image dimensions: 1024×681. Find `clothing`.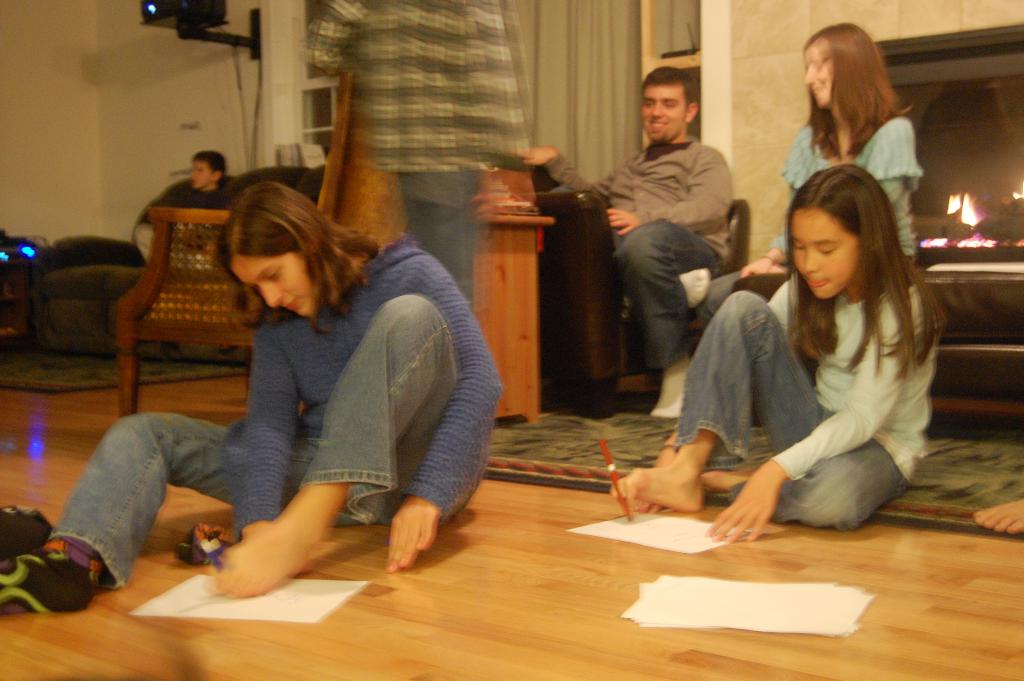
[left=674, top=267, right=944, bottom=534].
